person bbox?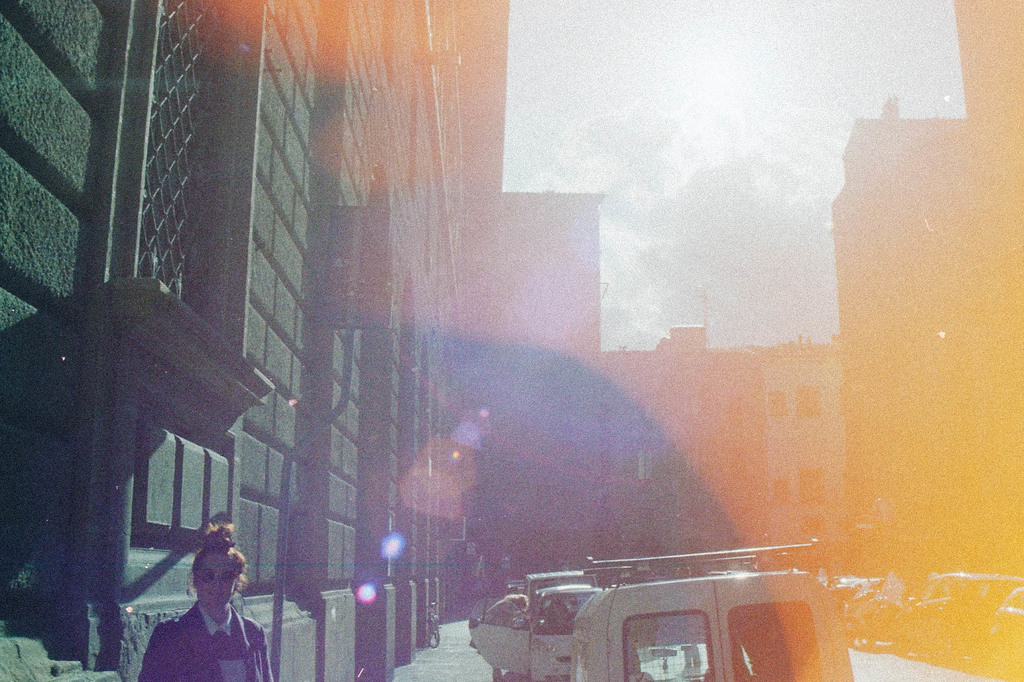
bbox(482, 590, 538, 681)
